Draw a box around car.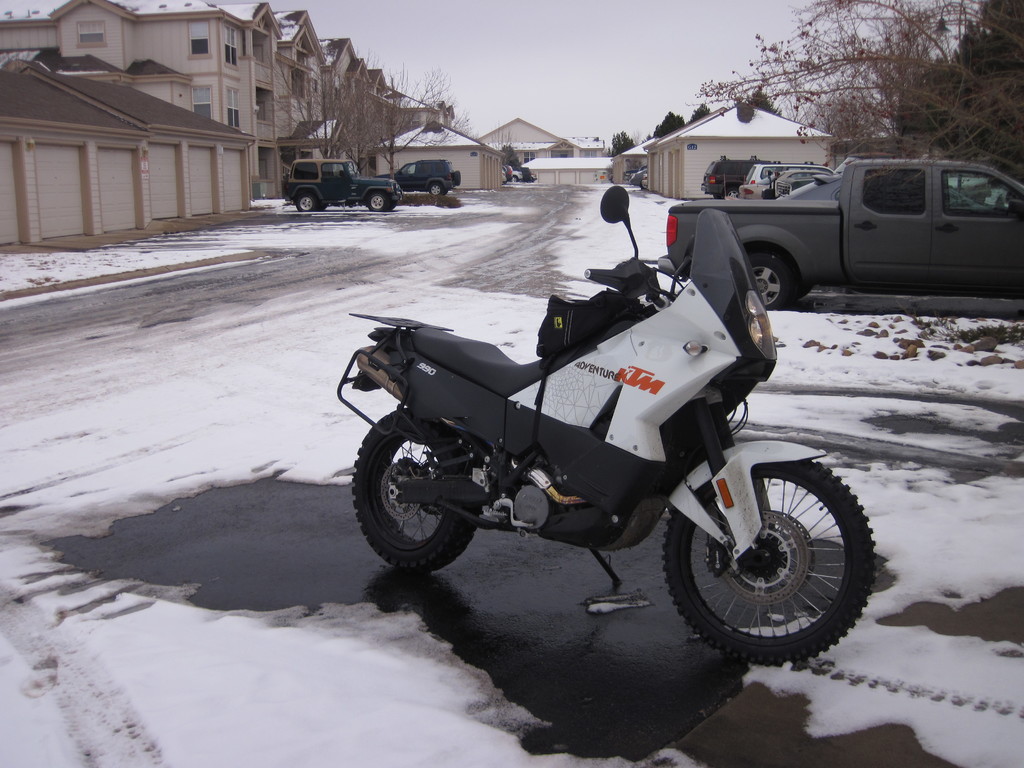
(left=384, top=161, right=463, bottom=195).
